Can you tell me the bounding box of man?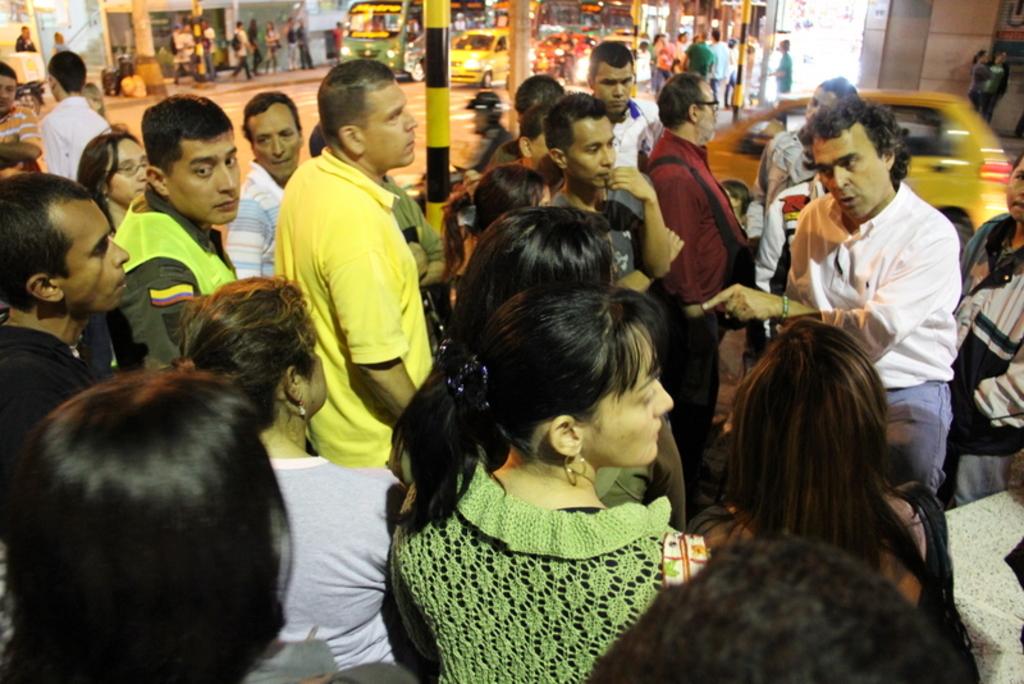
region(328, 23, 337, 53).
